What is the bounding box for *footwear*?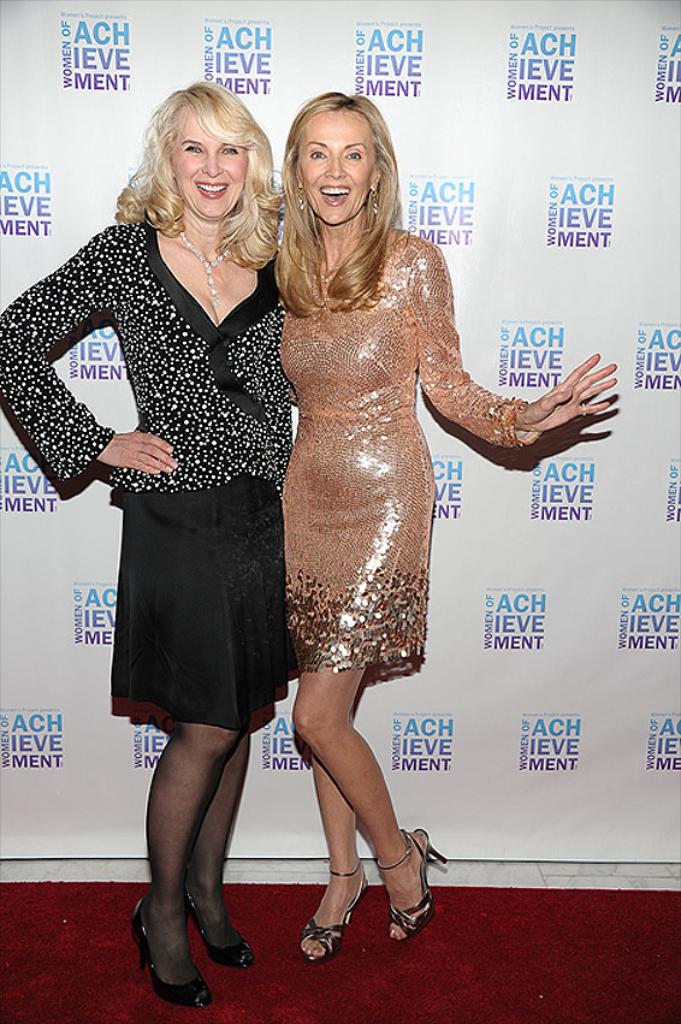
bbox=(384, 813, 456, 949).
